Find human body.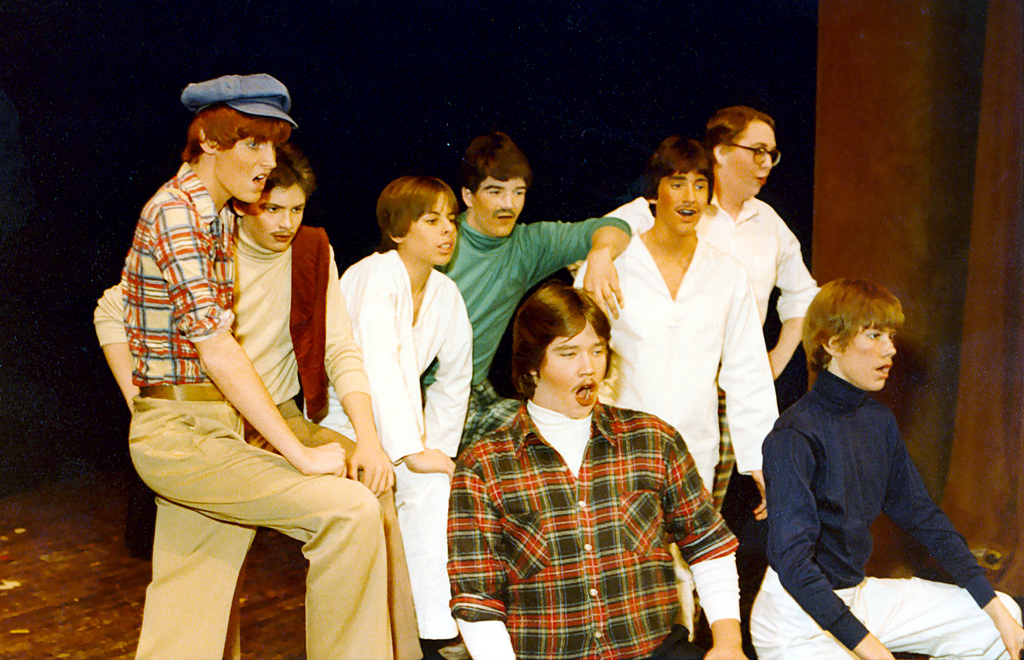
select_region(84, 145, 425, 659).
